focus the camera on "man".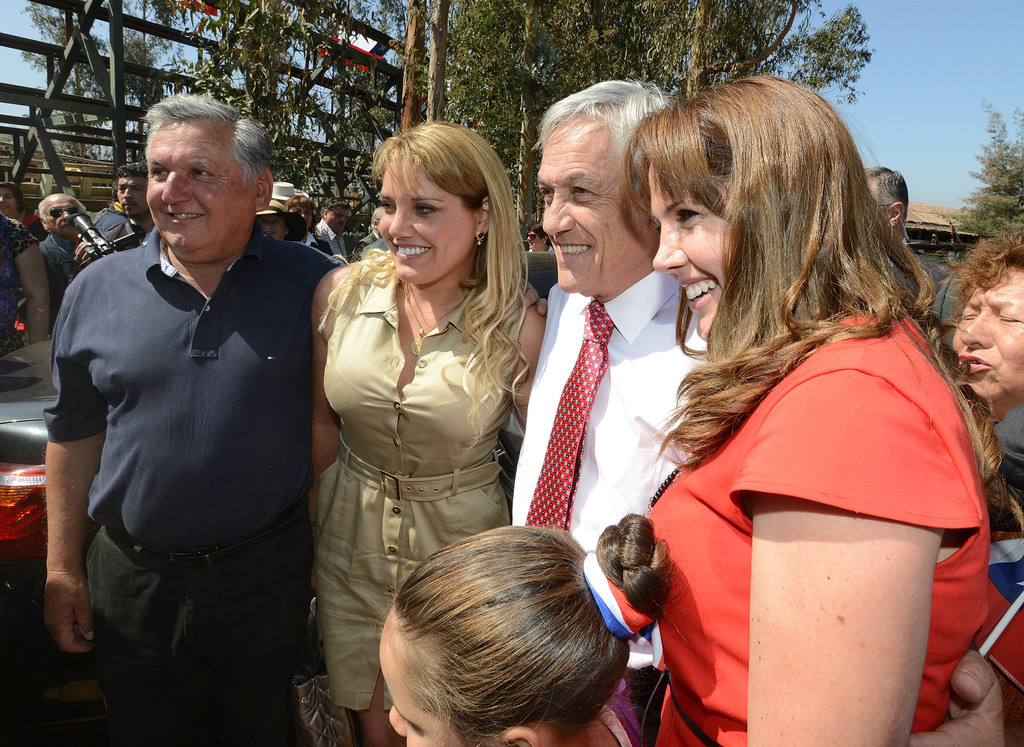
Focus region: [353,205,385,260].
